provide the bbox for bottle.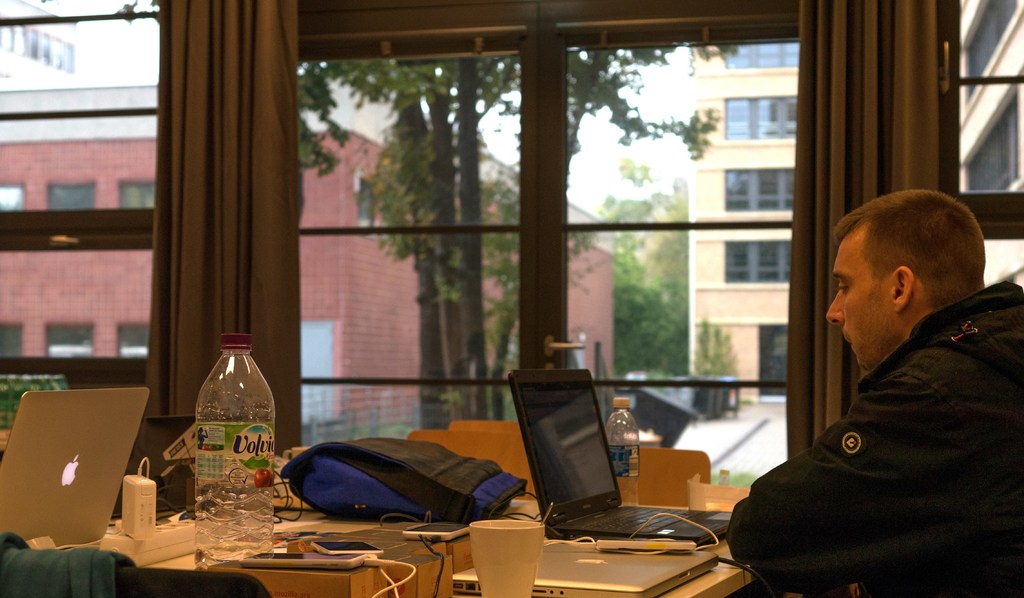
183/335/279/562.
